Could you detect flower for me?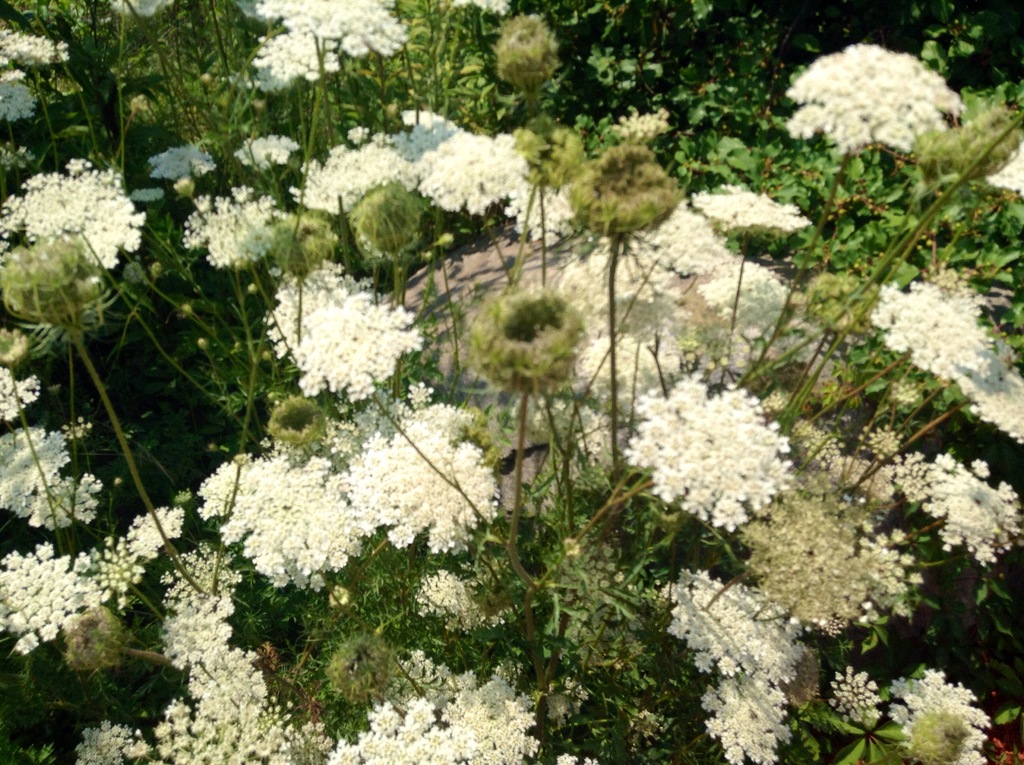
Detection result: BBox(0, 20, 84, 77).
